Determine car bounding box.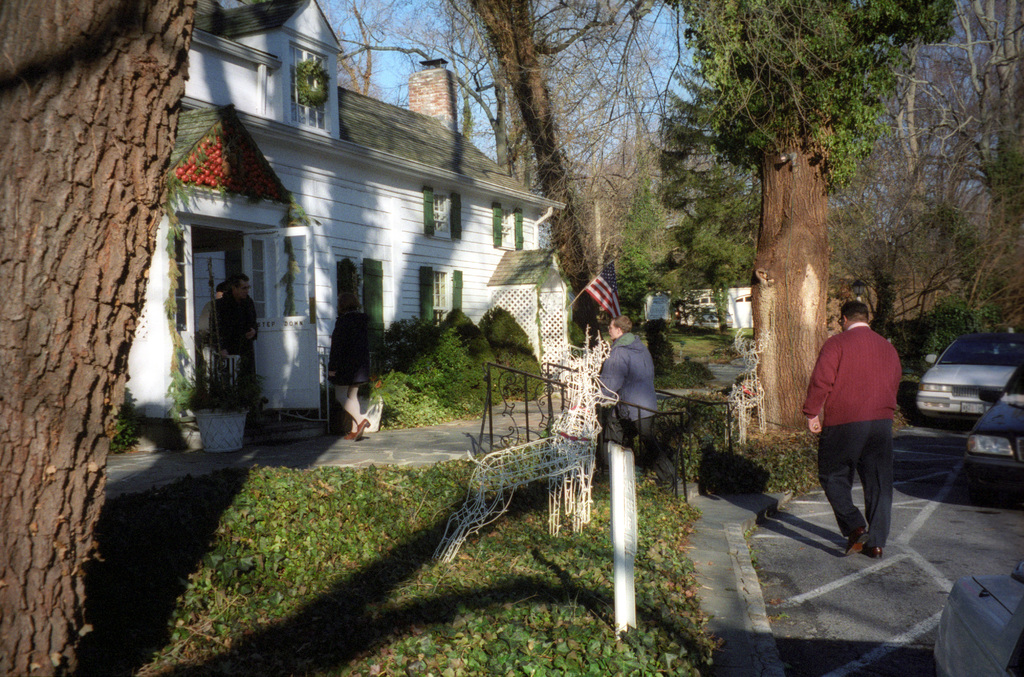
Determined: box=[691, 310, 732, 330].
